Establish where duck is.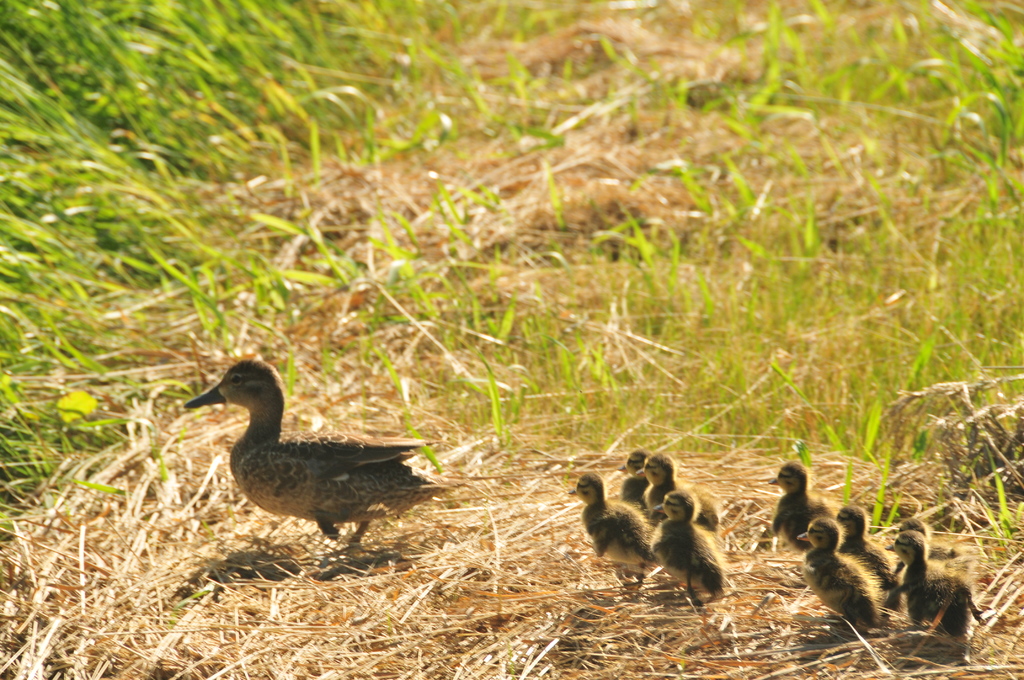
Established at 767:458:845:544.
